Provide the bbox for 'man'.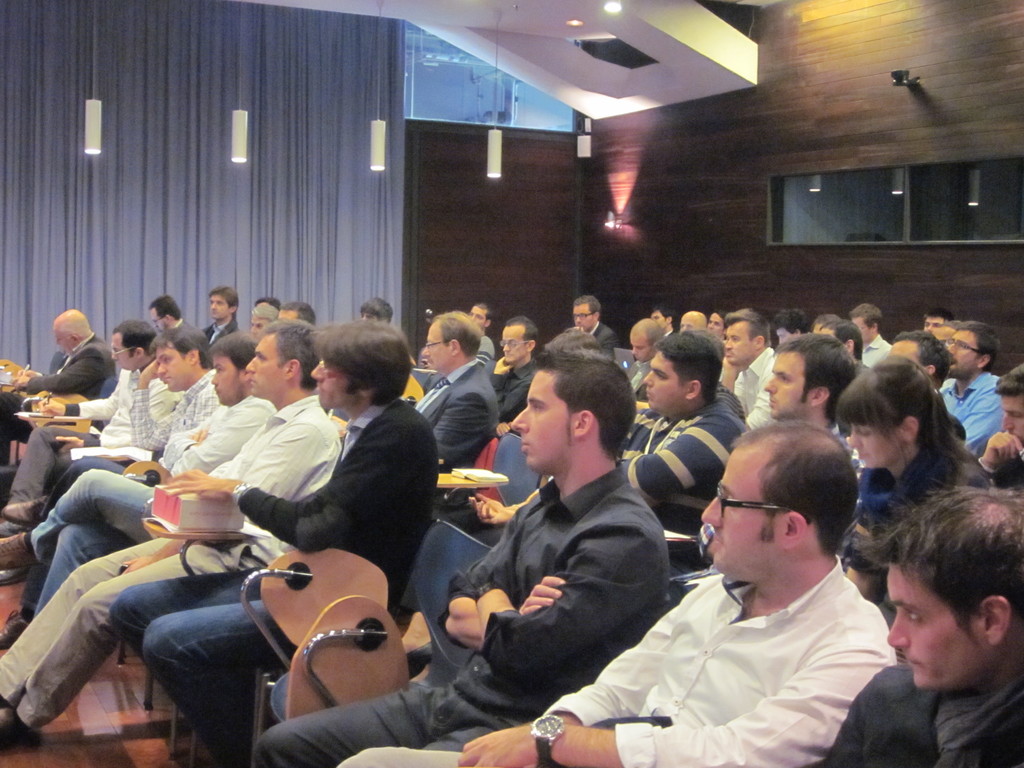
box=[622, 337, 751, 532].
